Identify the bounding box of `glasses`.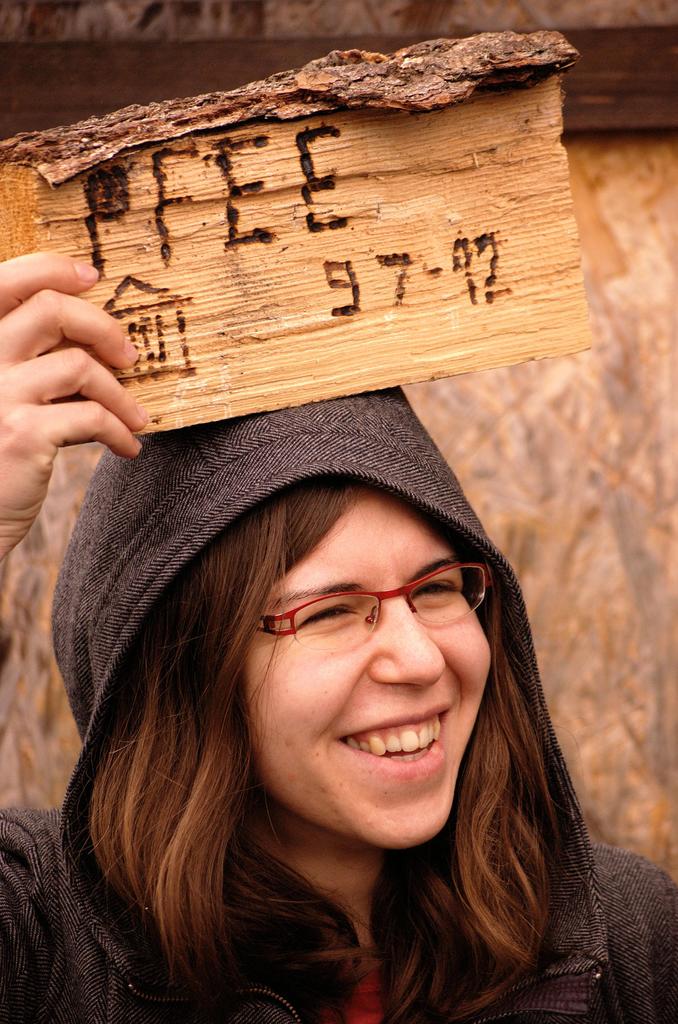
[x1=255, y1=559, x2=488, y2=667].
